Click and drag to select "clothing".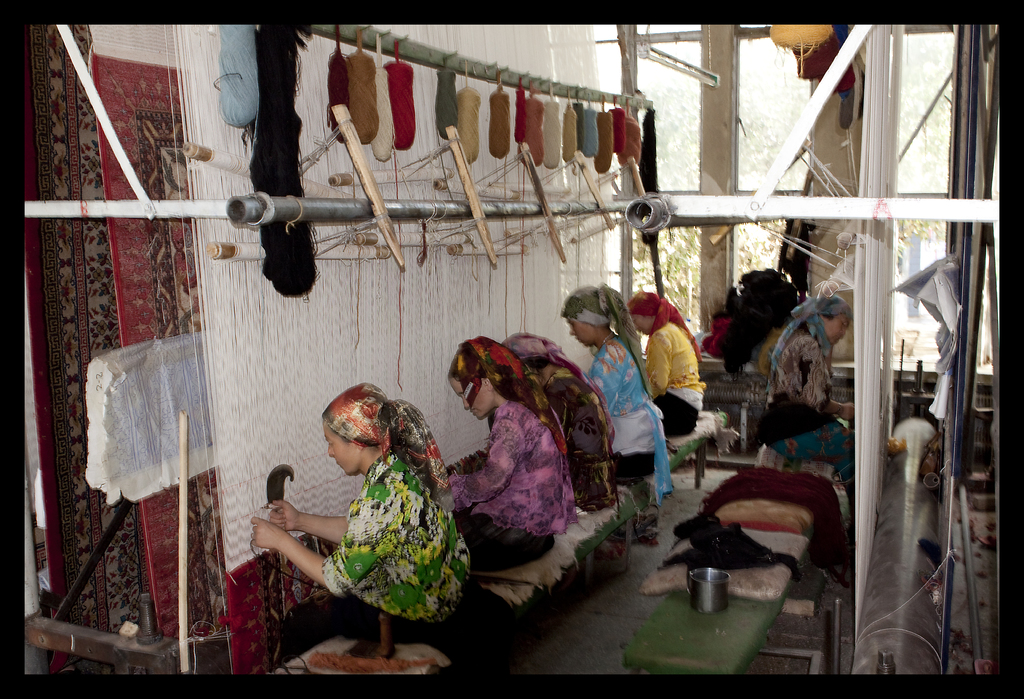
Selection: {"left": 639, "top": 318, "right": 707, "bottom": 431}.
